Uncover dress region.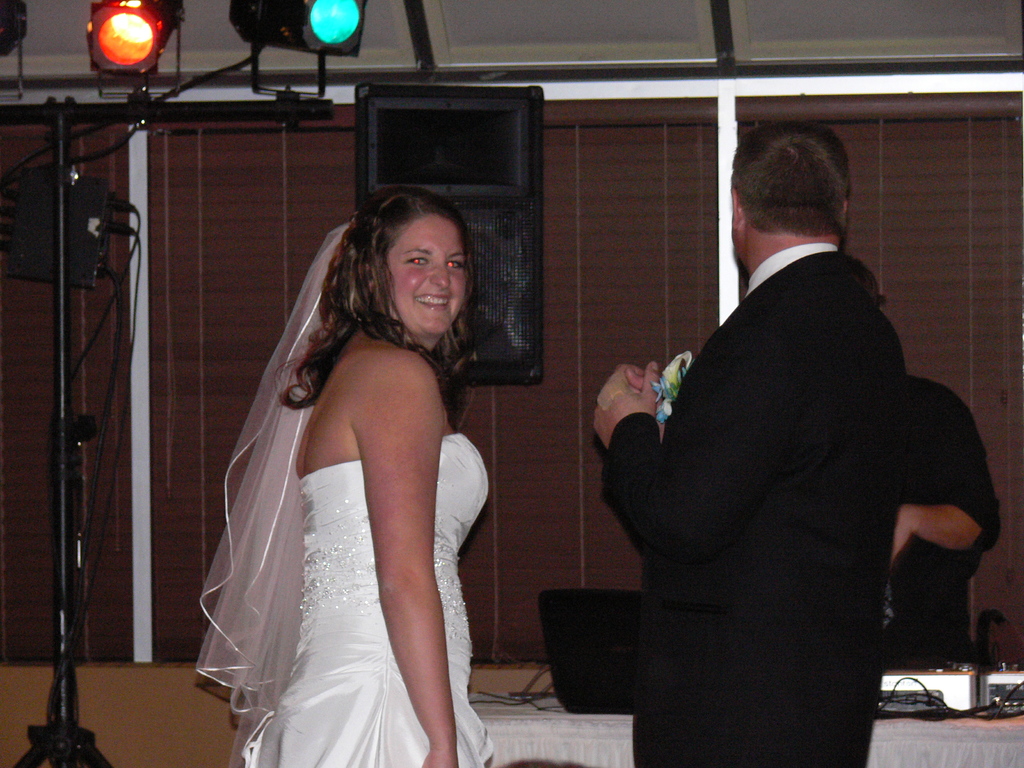
Uncovered: box(279, 435, 490, 767).
